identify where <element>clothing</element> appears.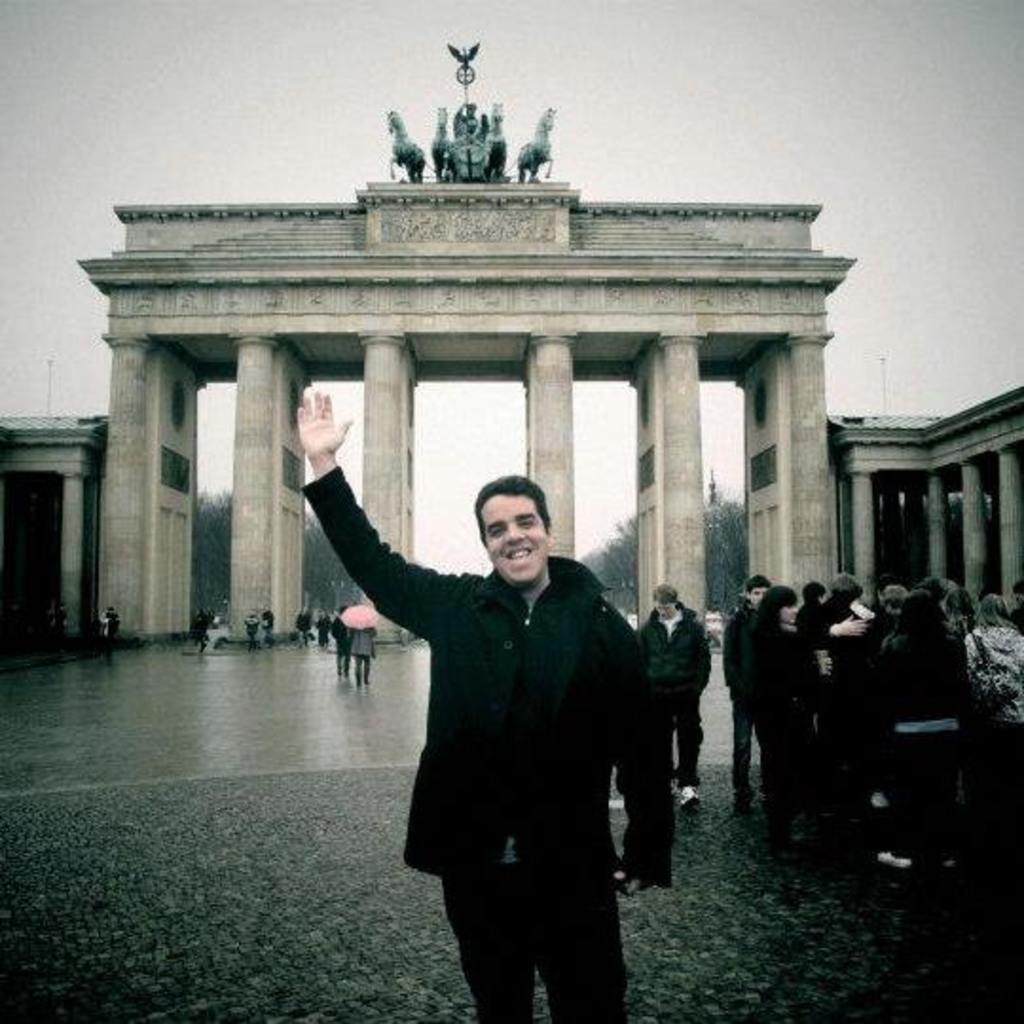
Appears at bbox=(317, 618, 338, 650).
